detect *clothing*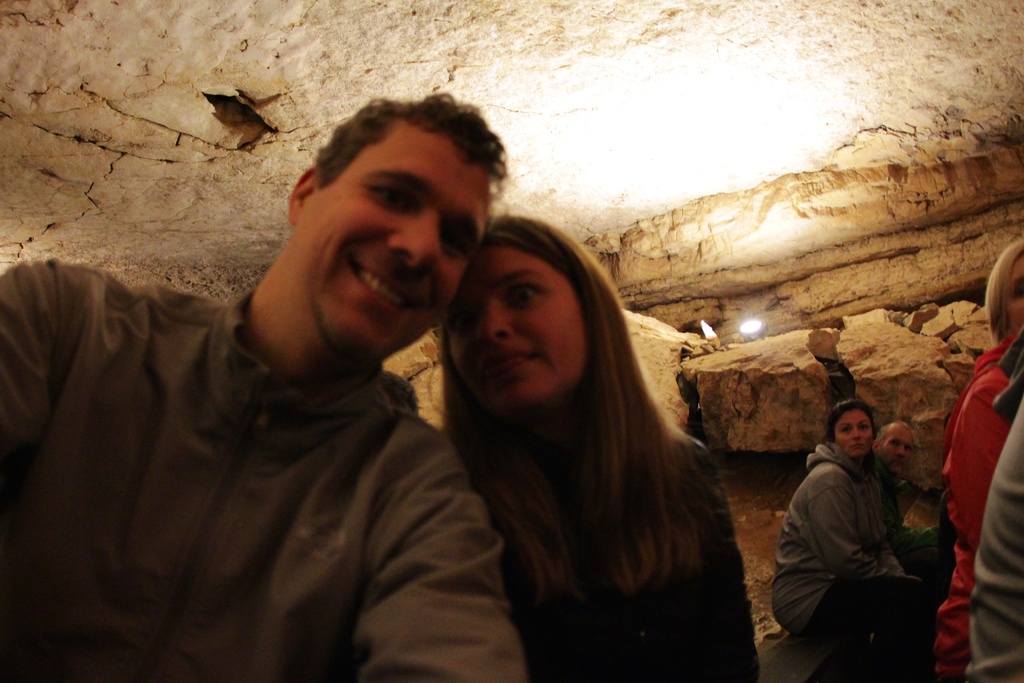
<box>0,259,532,682</box>
